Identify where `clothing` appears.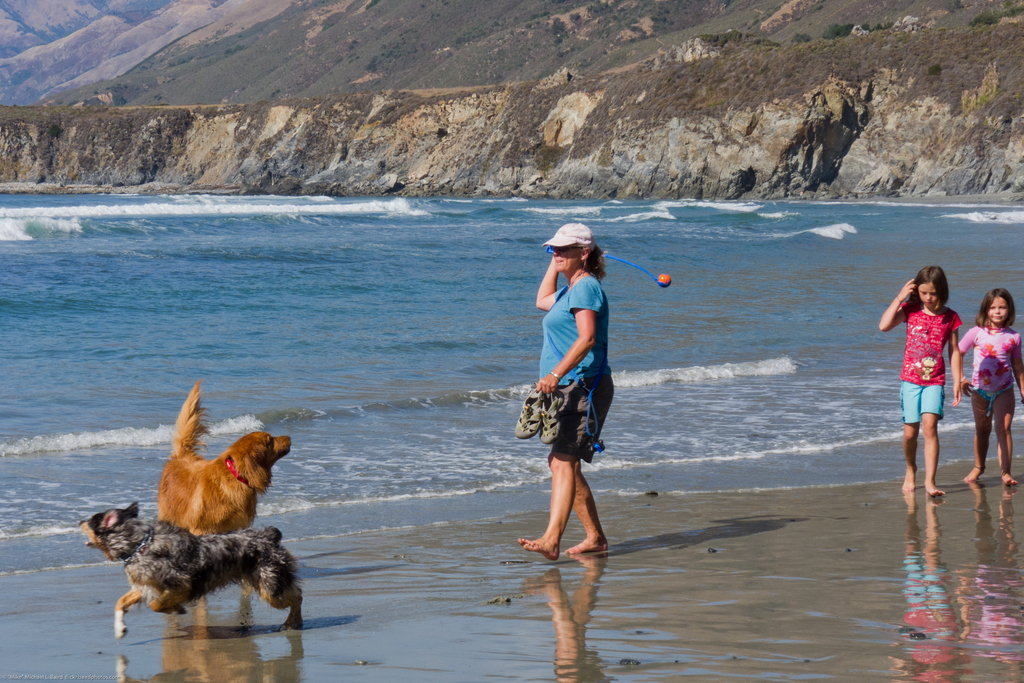
Appears at rect(964, 323, 1023, 415).
